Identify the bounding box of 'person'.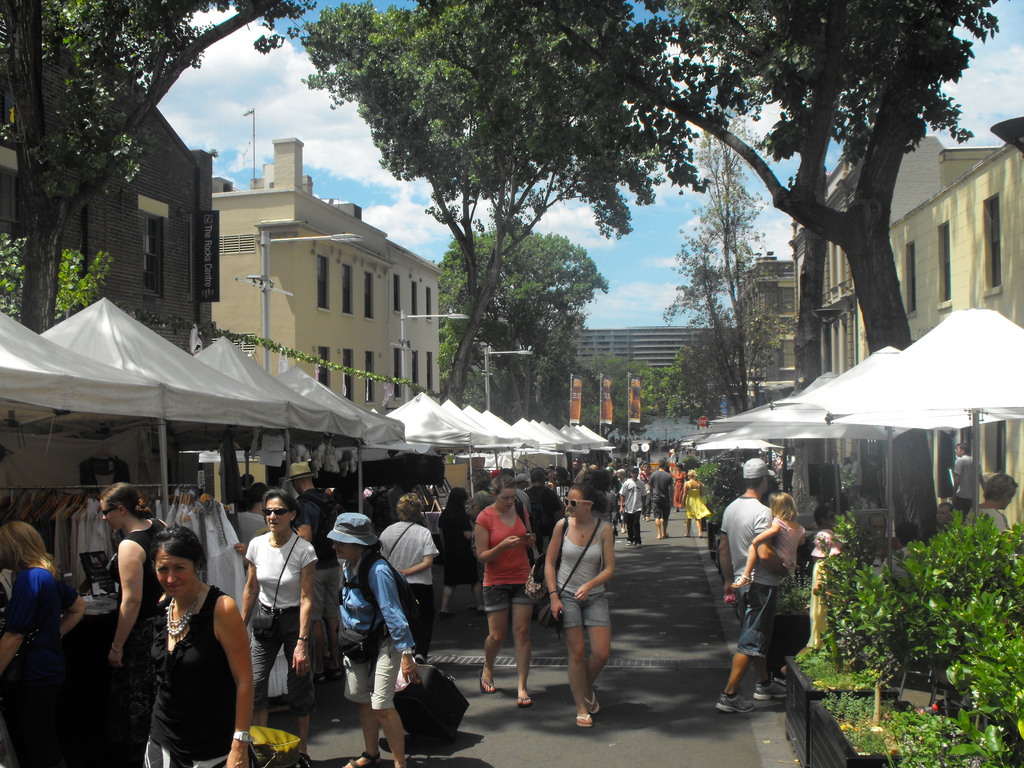
<bbox>640, 463, 655, 522</bbox>.
